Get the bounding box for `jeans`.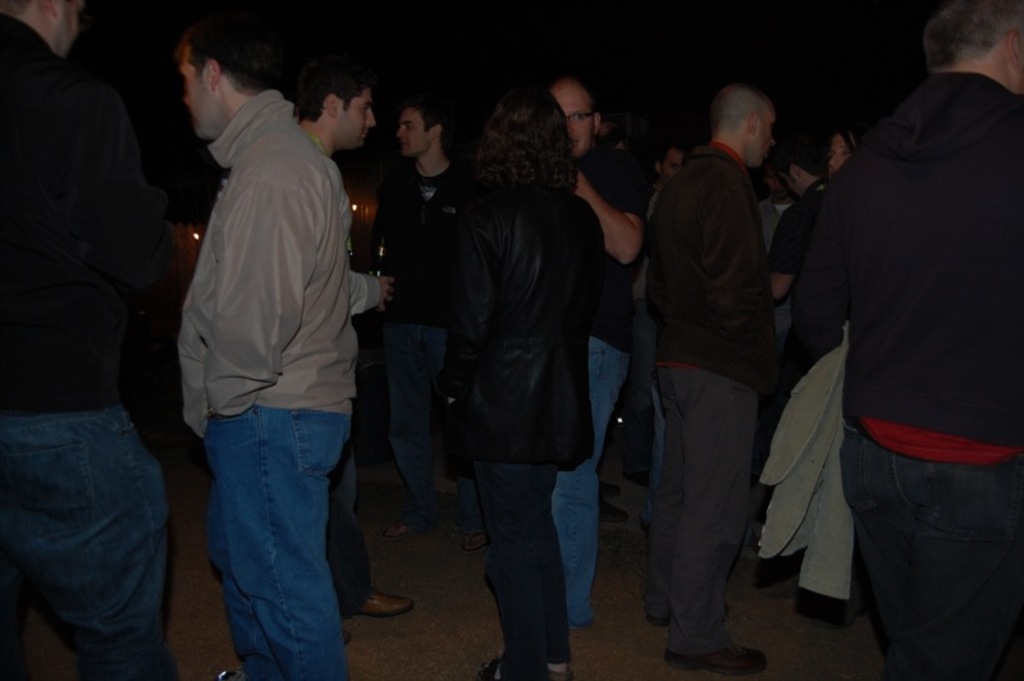
left=462, top=417, right=581, bottom=680.
